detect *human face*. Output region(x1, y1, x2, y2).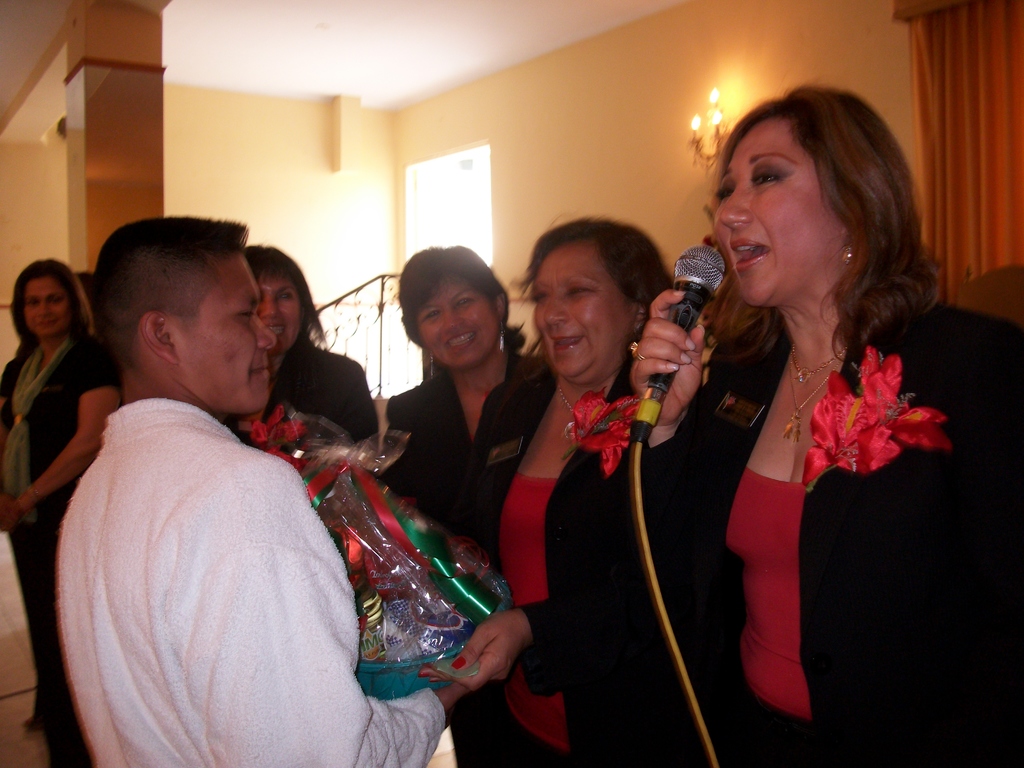
region(713, 113, 851, 305).
